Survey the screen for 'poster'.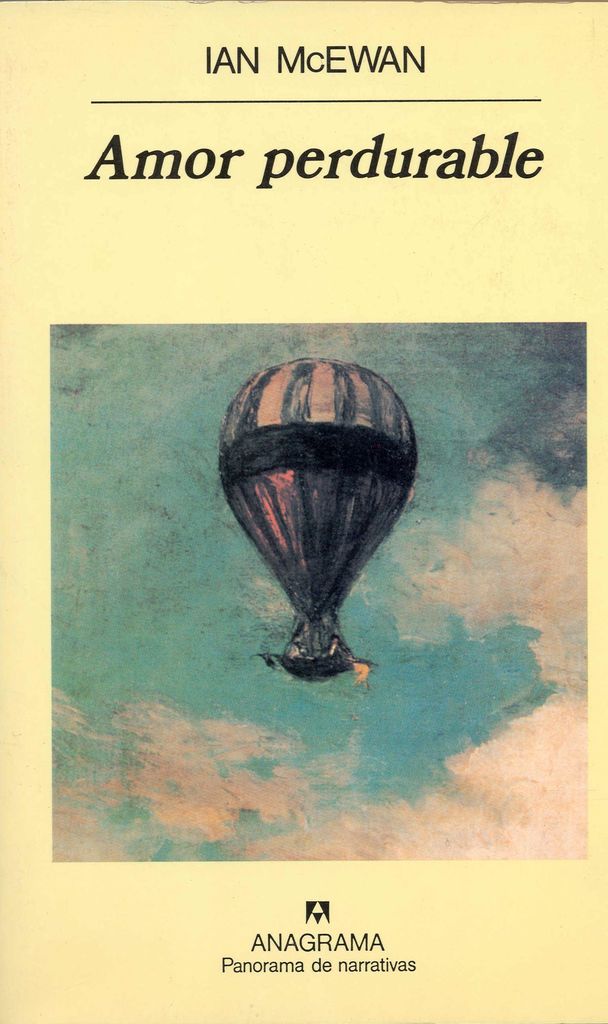
Survey found: 0:0:607:1023.
